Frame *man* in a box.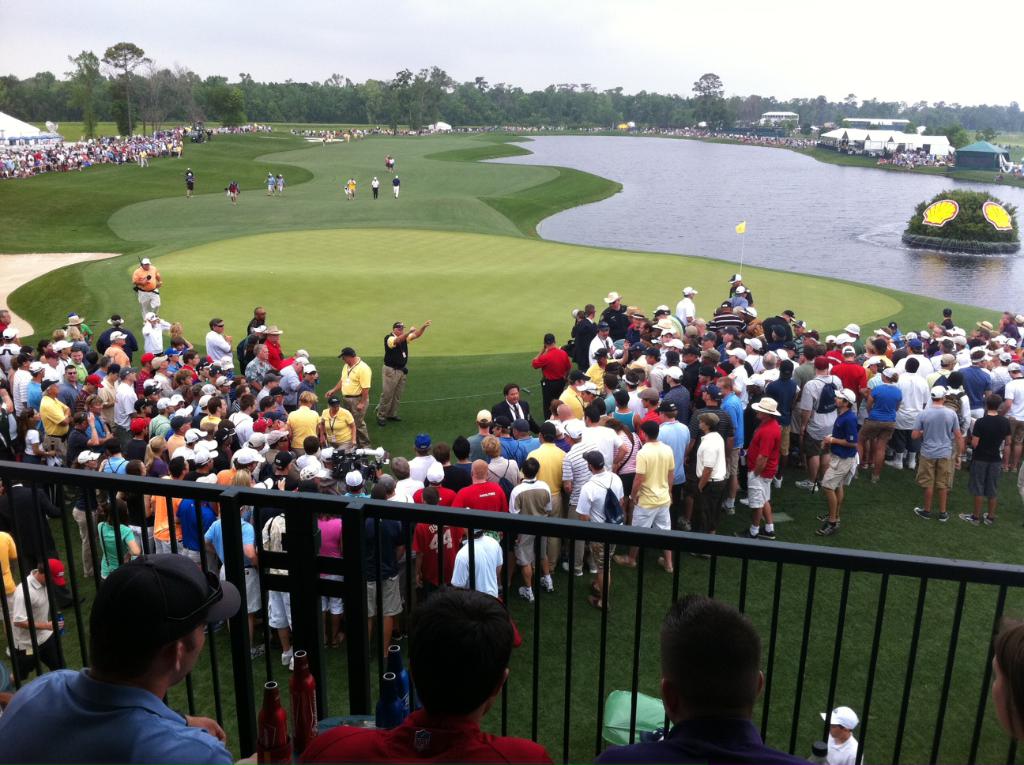
select_region(490, 414, 529, 457).
